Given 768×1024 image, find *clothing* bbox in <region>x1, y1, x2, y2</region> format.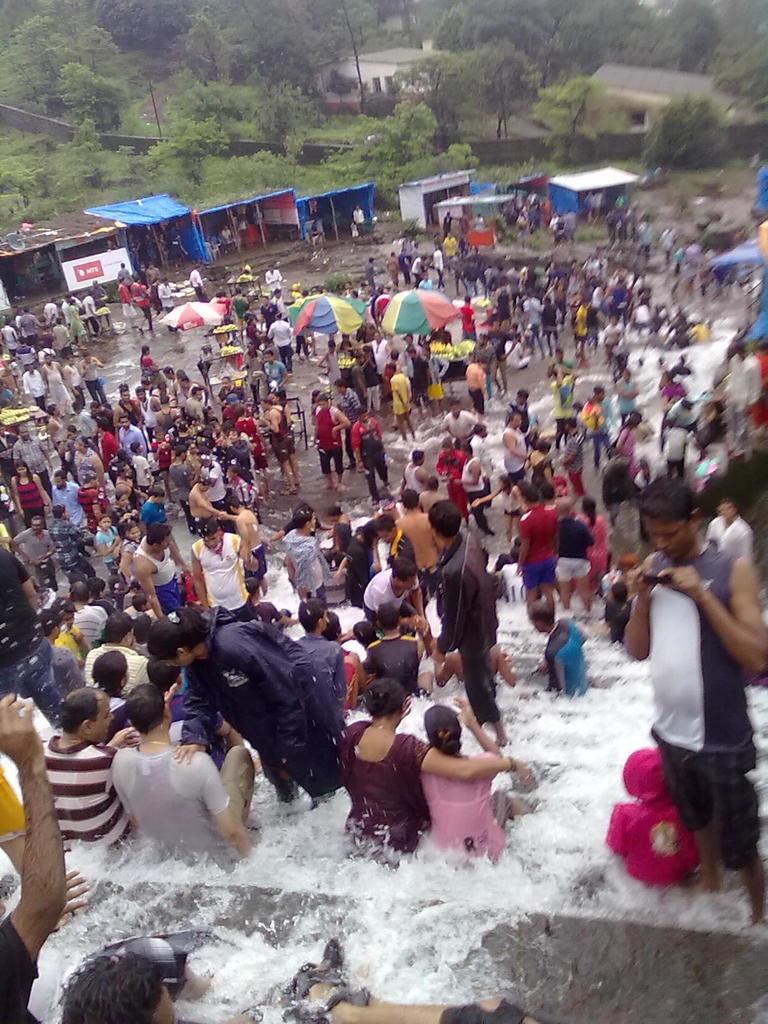
<region>517, 501, 556, 592</region>.
